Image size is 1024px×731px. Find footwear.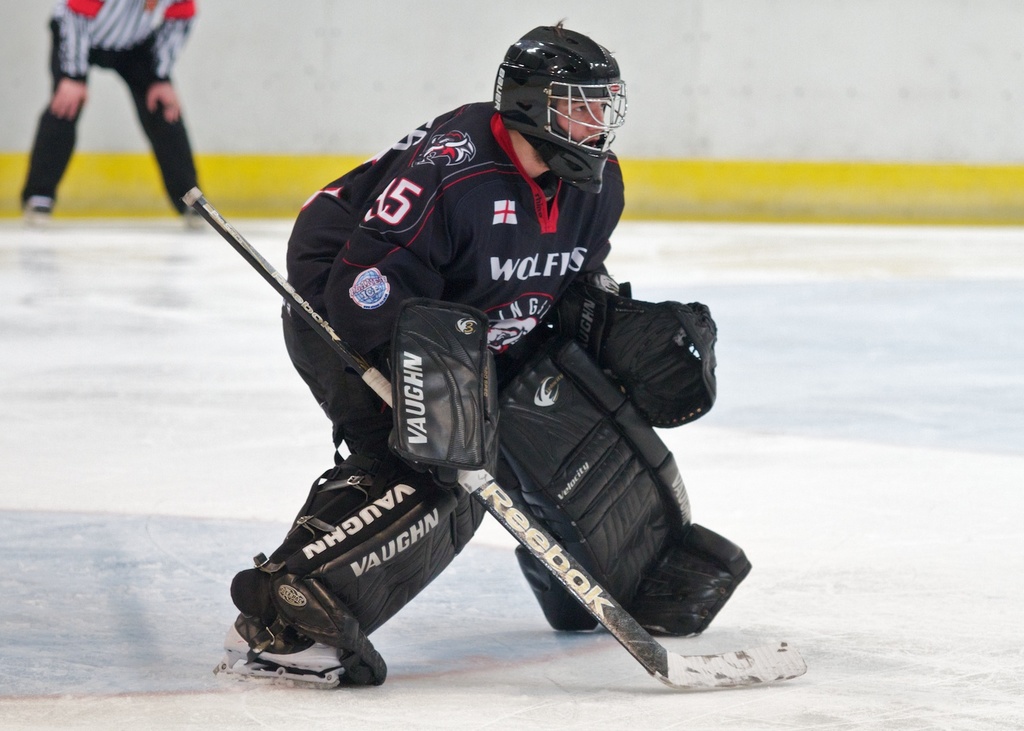
Rect(240, 618, 360, 685).
